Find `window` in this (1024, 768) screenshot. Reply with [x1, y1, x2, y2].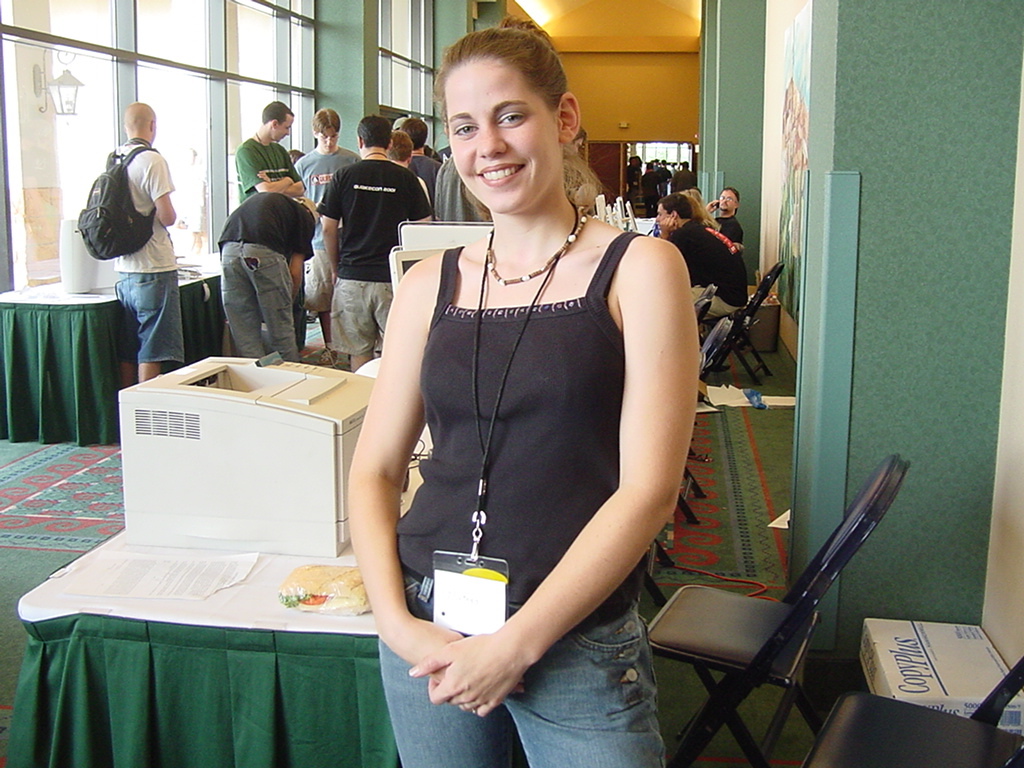
[621, 135, 694, 171].
